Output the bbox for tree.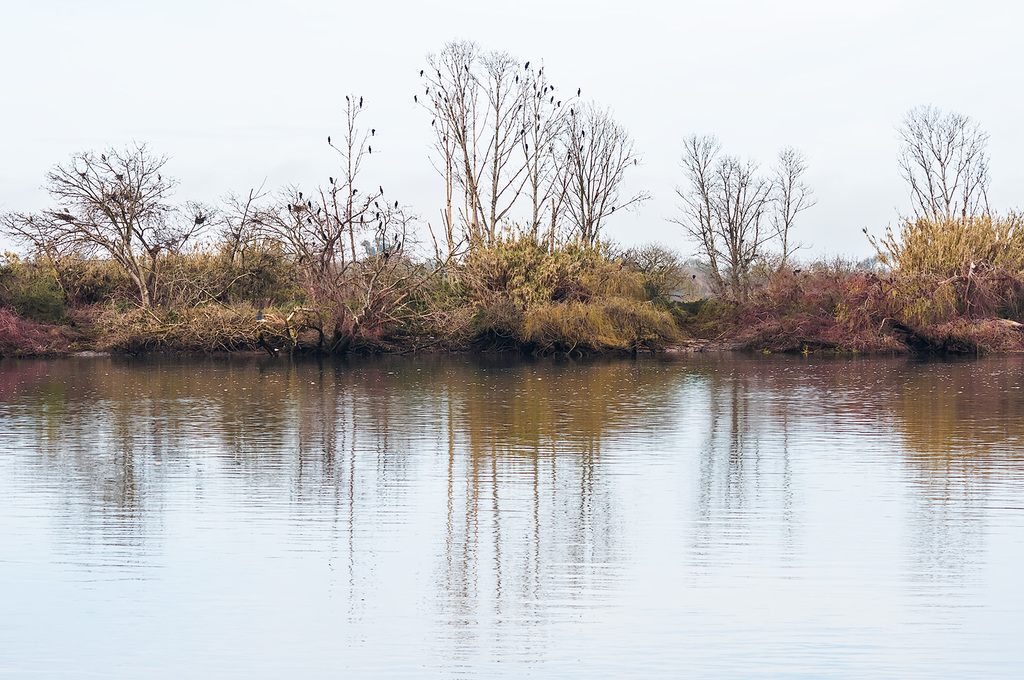
pyautogui.locateOnScreen(464, 49, 540, 255).
